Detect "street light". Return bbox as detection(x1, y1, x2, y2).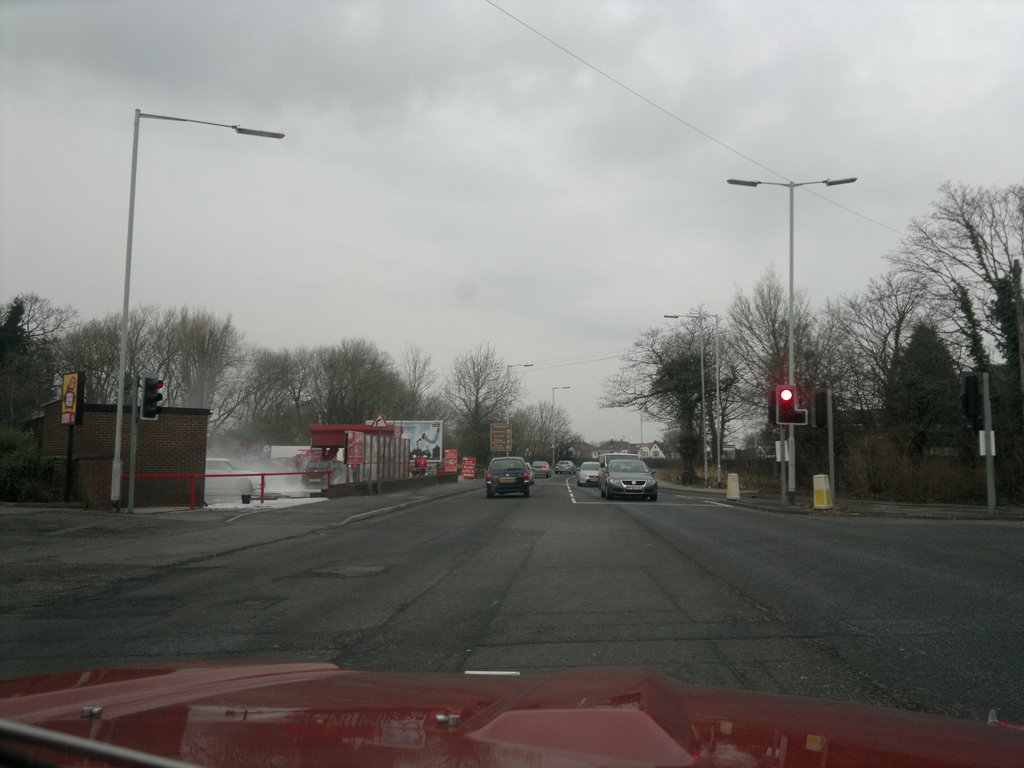
detection(501, 362, 537, 458).
